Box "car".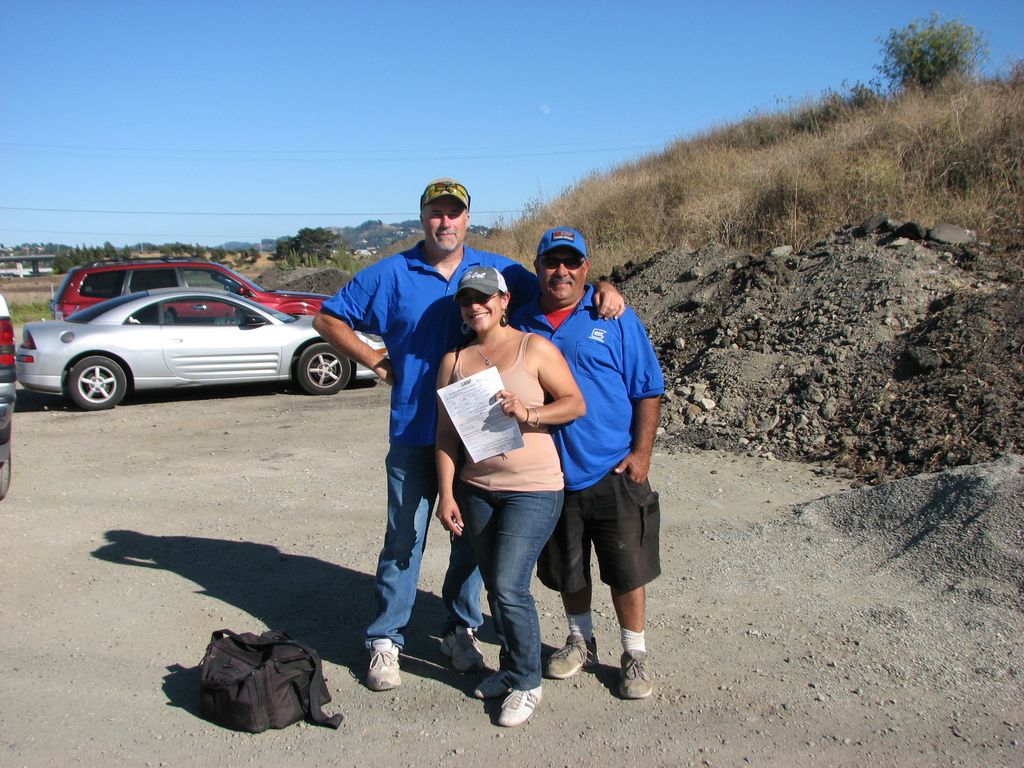
bbox=(16, 287, 389, 409).
